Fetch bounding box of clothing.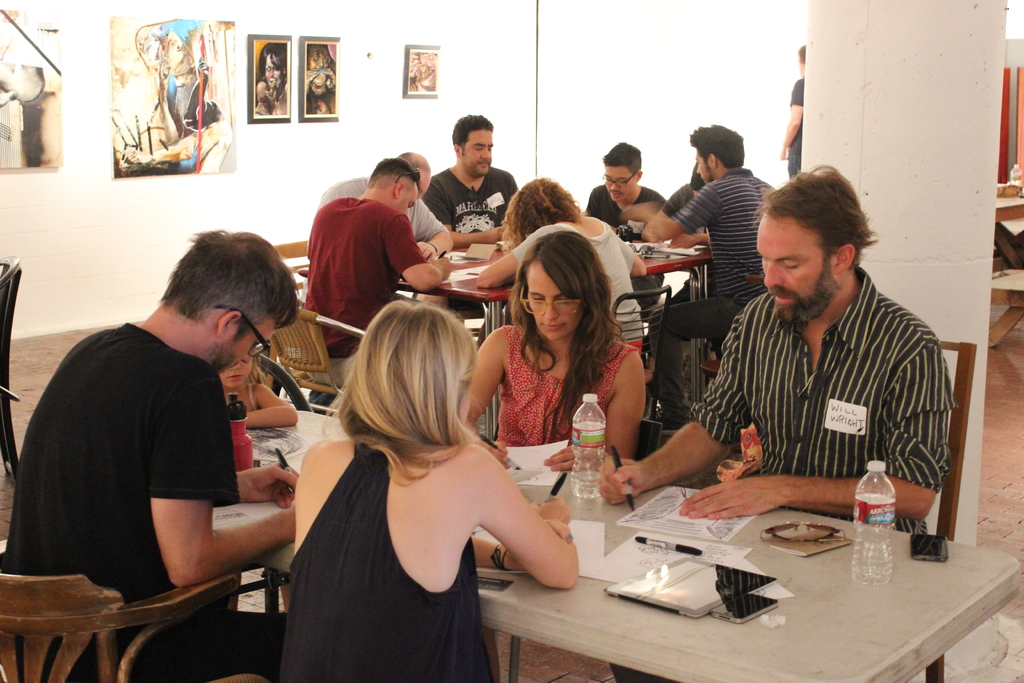
Bbox: [306,86,337,115].
